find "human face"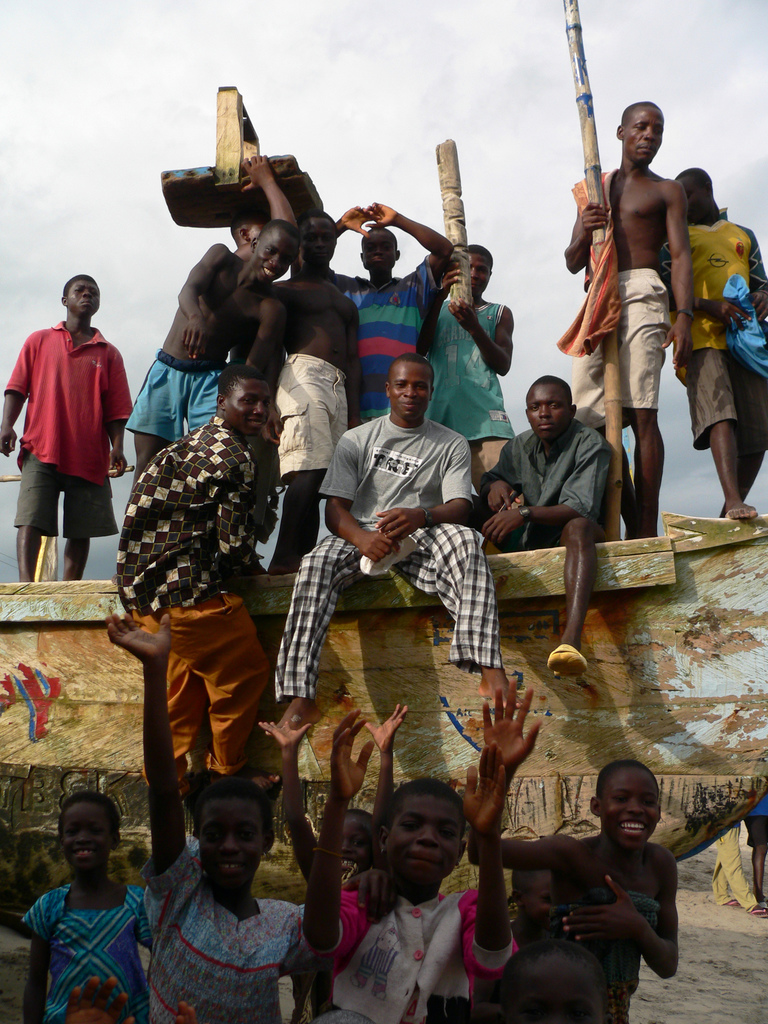
BBox(200, 803, 268, 886)
